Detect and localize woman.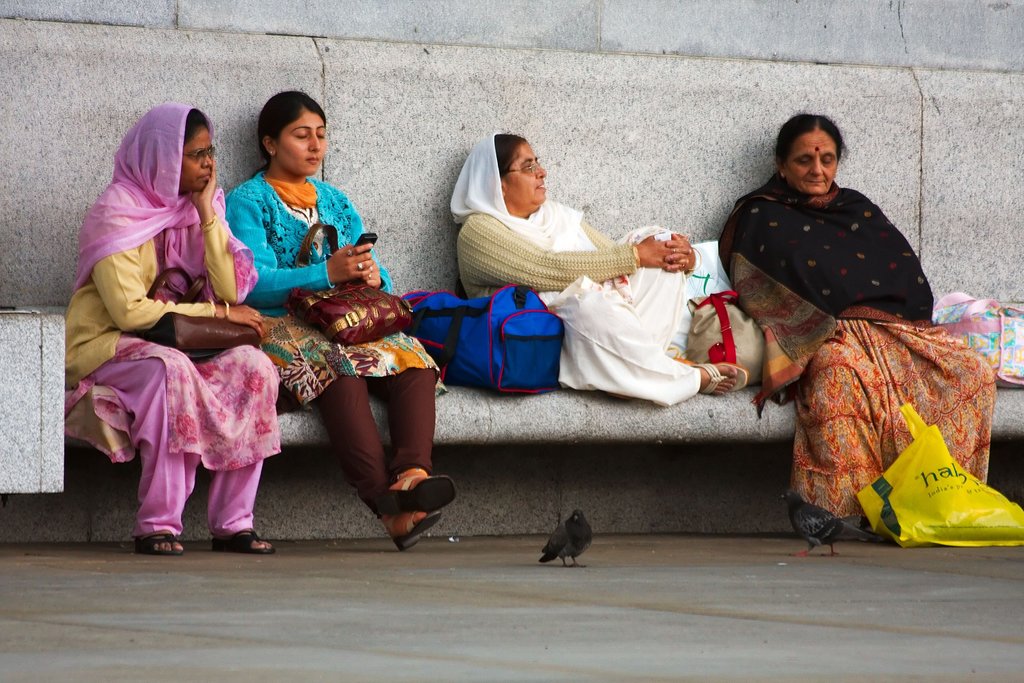
Localized at [left=47, top=99, right=284, bottom=560].
